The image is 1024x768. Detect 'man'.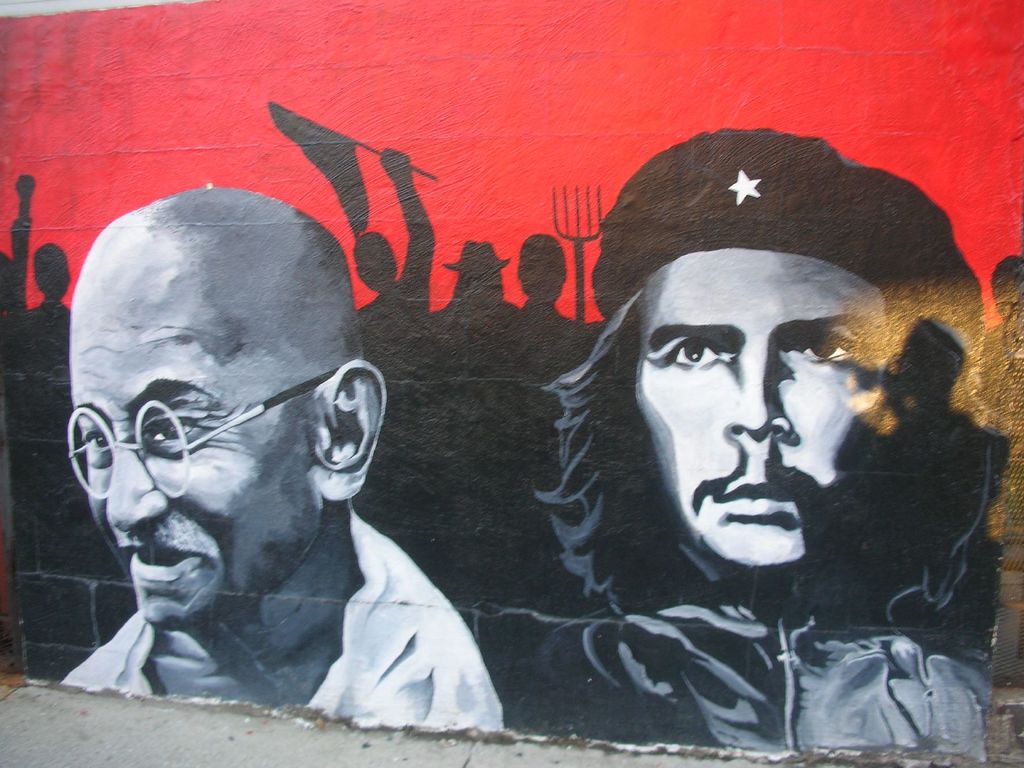
Detection: [52,155,587,735].
